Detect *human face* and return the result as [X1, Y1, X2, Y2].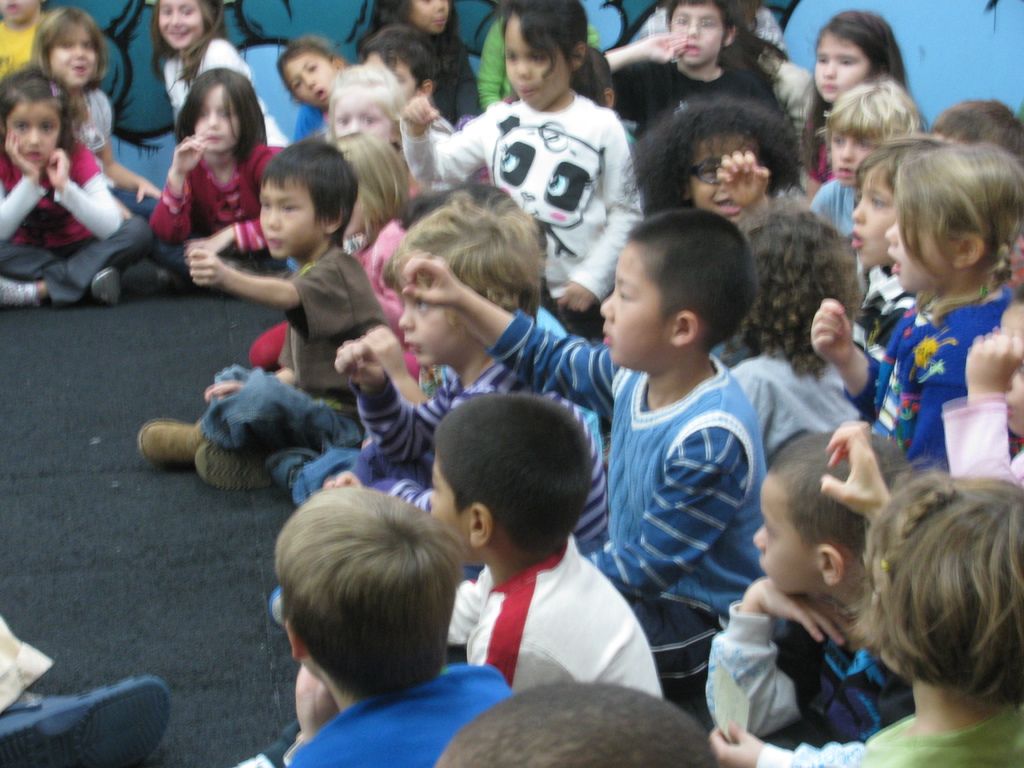
[694, 137, 760, 223].
